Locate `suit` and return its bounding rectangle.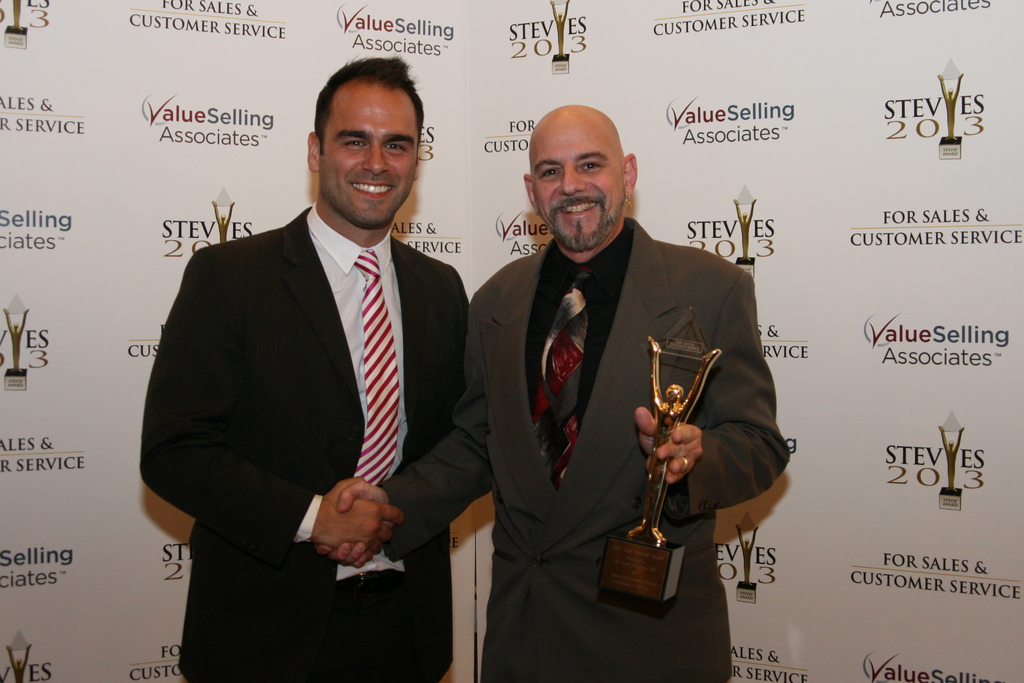
<bbox>389, 240, 798, 674</bbox>.
